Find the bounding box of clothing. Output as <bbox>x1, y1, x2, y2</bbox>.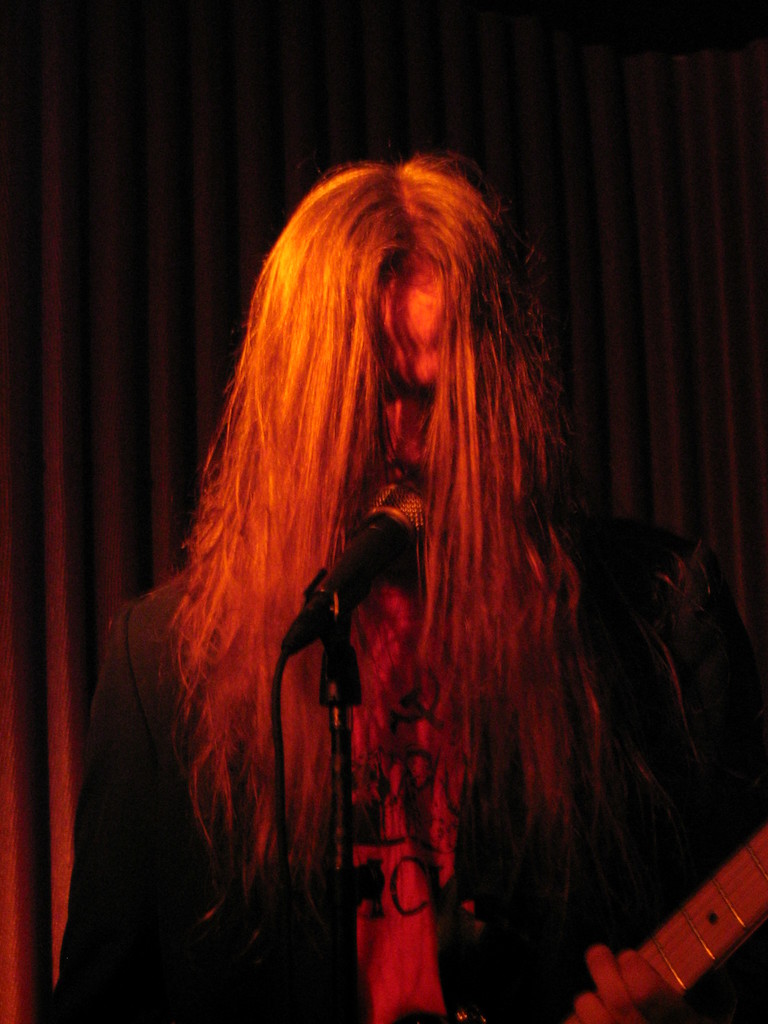
<bbox>43, 560, 713, 1023</bbox>.
